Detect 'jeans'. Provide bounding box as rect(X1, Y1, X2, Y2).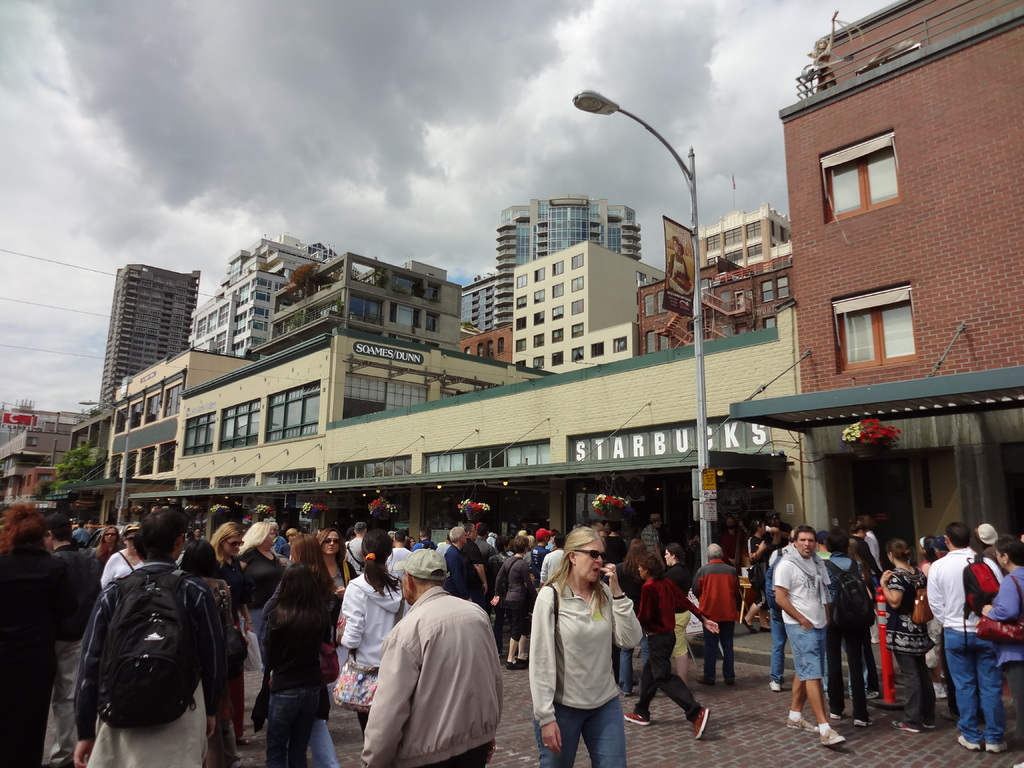
rect(509, 596, 530, 645).
